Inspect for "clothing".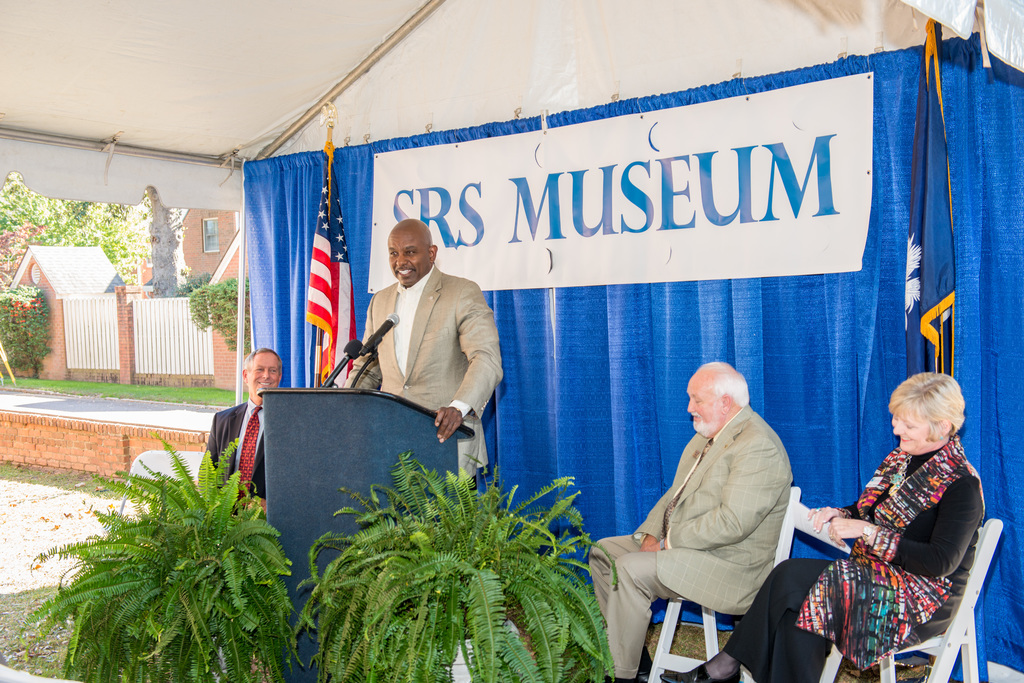
Inspection: [342, 262, 505, 483].
